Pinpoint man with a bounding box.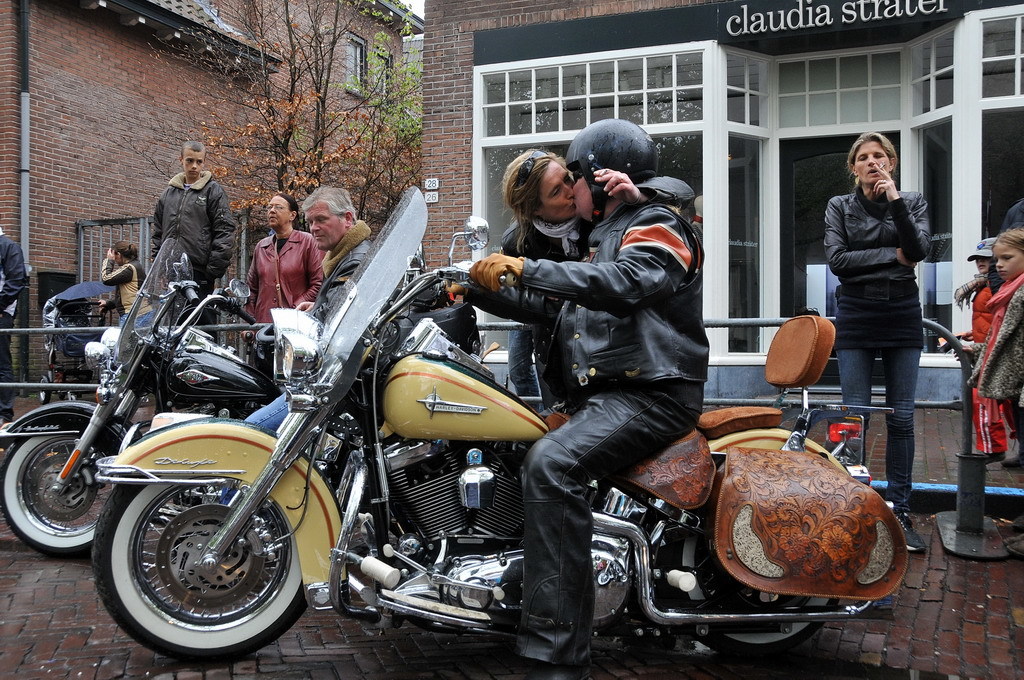
(left=137, top=136, right=241, bottom=333).
